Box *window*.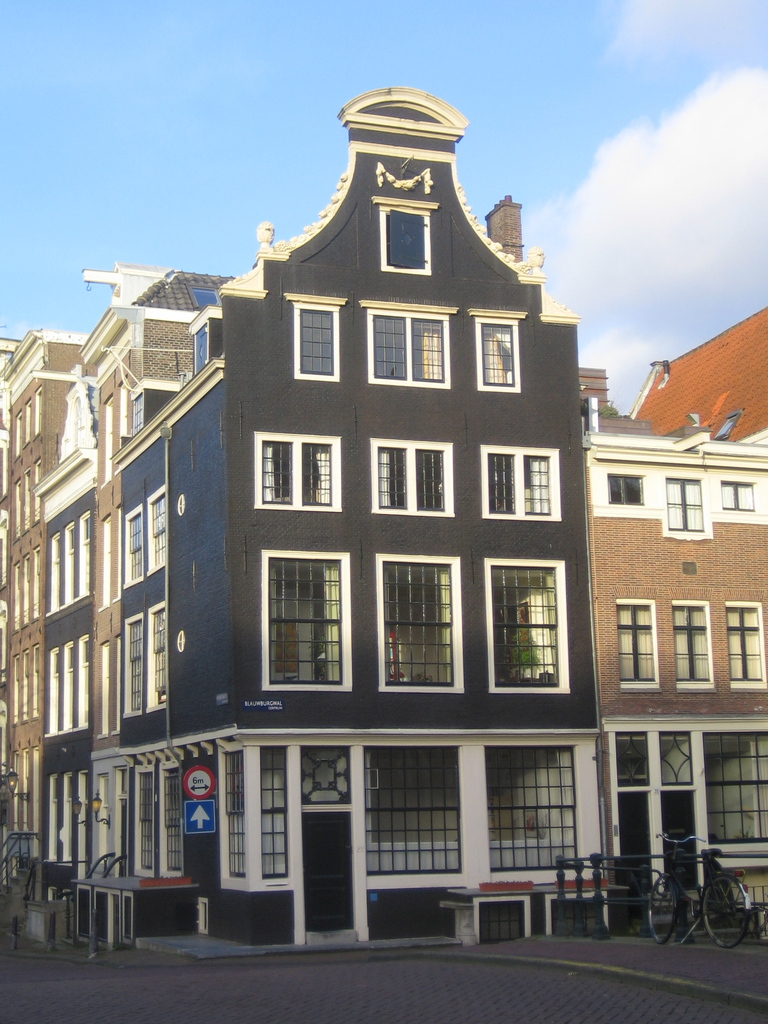
362:744:465:875.
